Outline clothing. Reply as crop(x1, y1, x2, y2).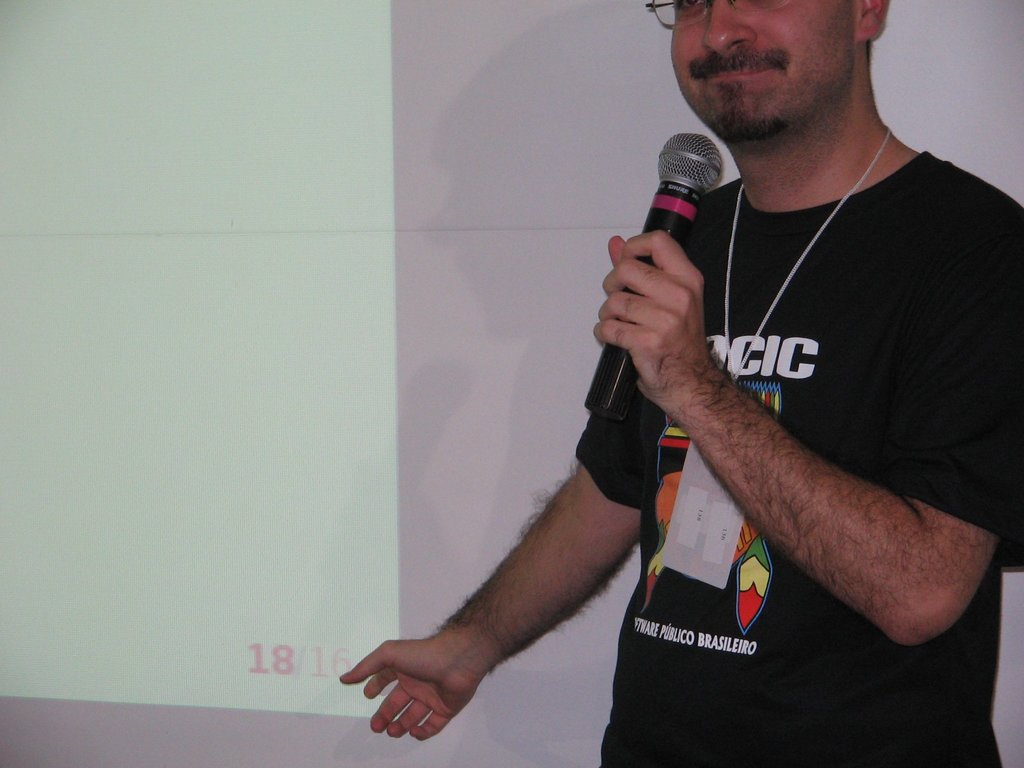
crop(568, 158, 1023, 767).
